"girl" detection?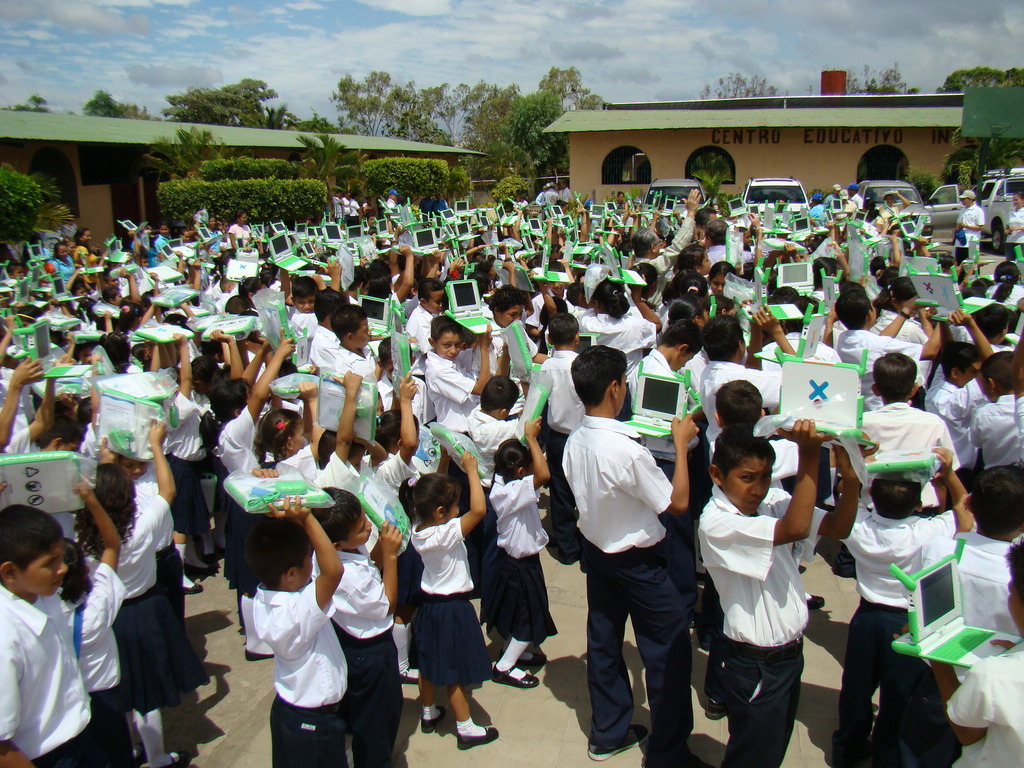
locate(399, 450, 499, 749)
